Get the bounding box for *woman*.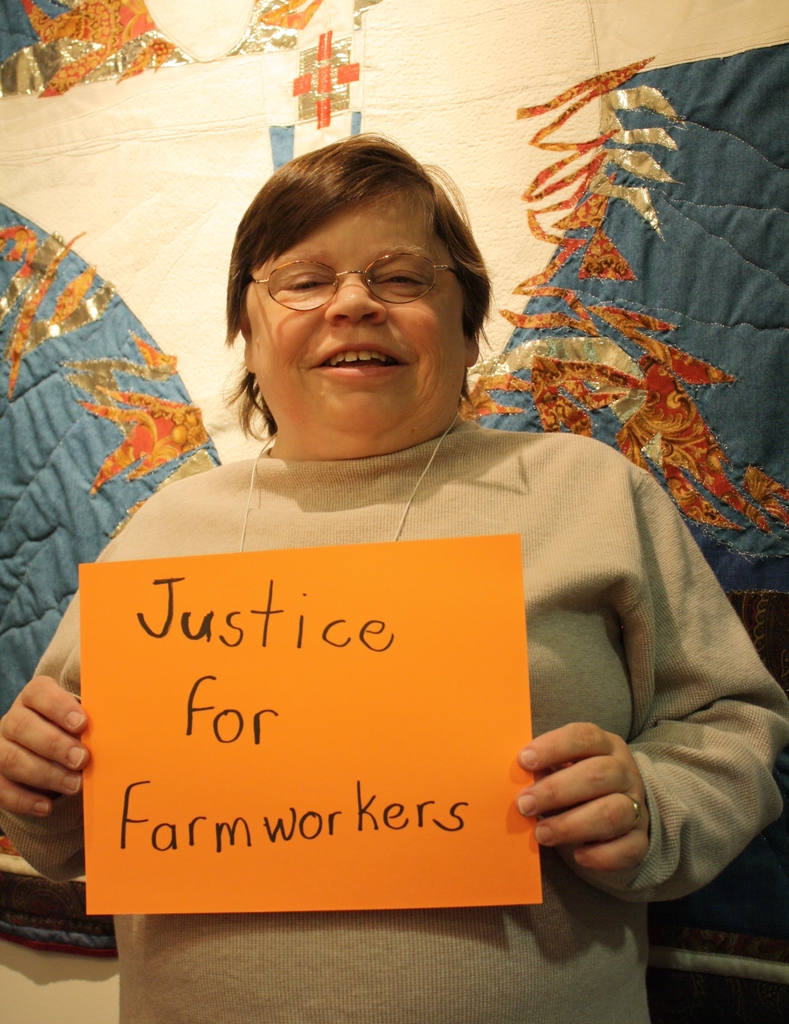
bbox=(76, 134, 690, 966).
